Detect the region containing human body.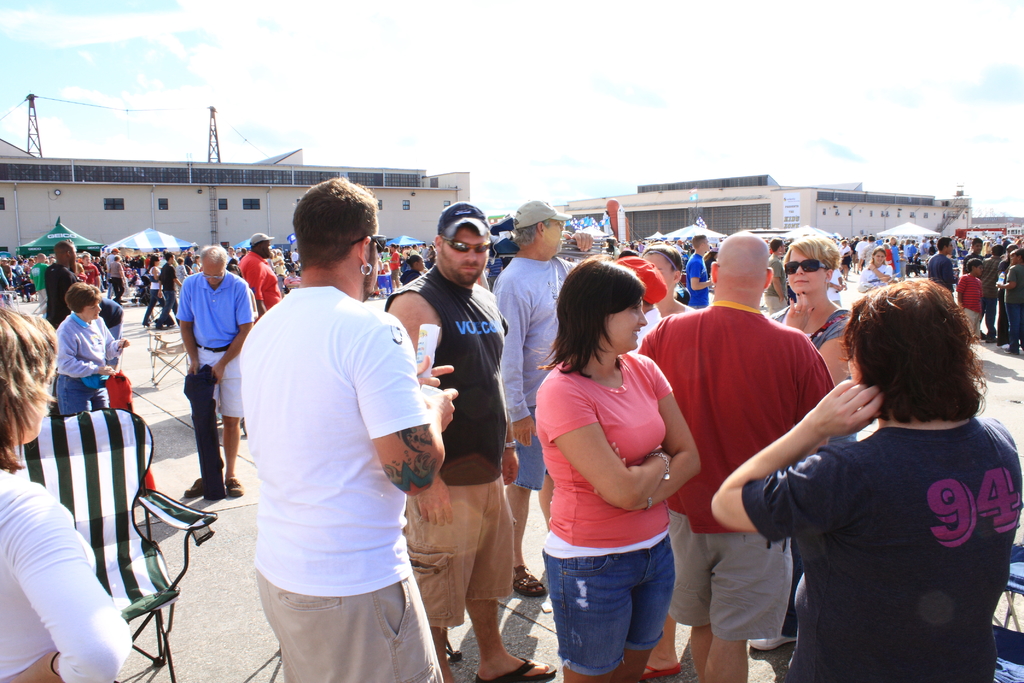
{"x1": 0, "y1": 297, "x2": 137, "y2": 682}.
